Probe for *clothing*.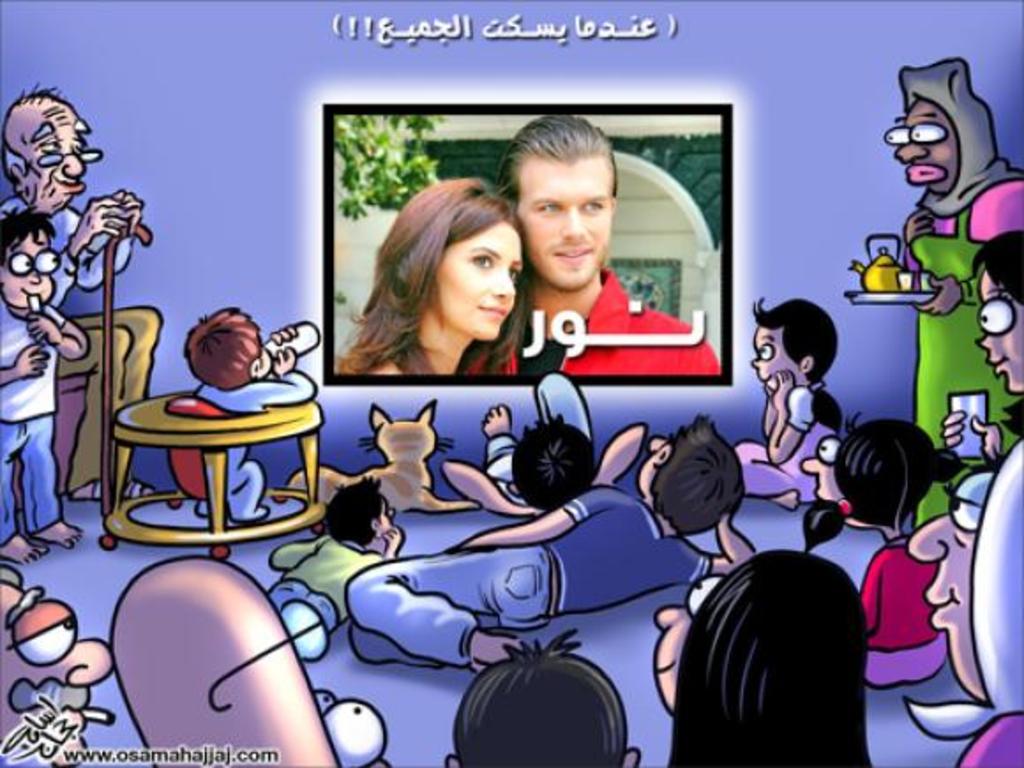
Probe result: box=[899, 166, 1022, 528].
